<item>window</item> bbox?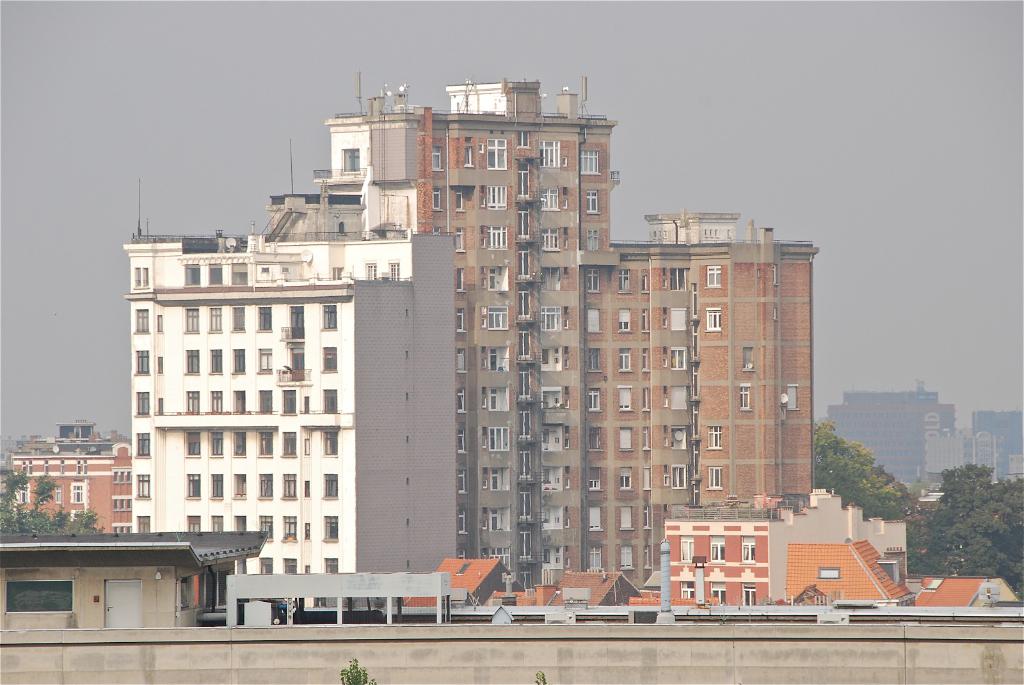
22:461:26:480
